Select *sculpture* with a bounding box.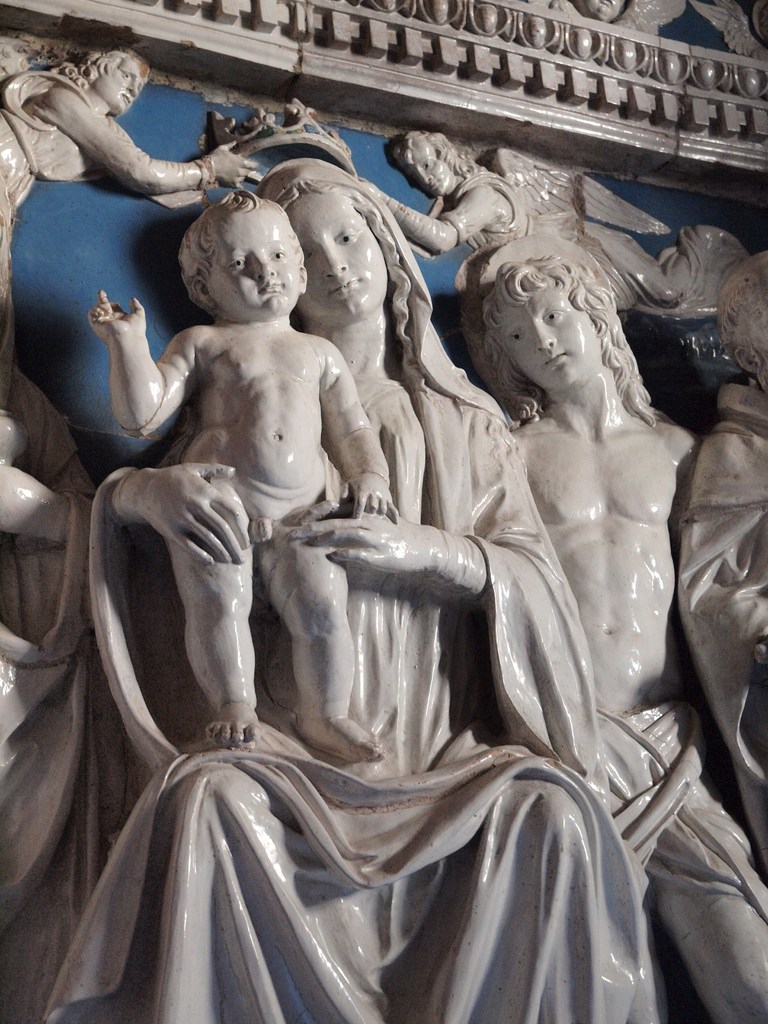
<bbox>0, 351, 109, 1023</bbox>.
